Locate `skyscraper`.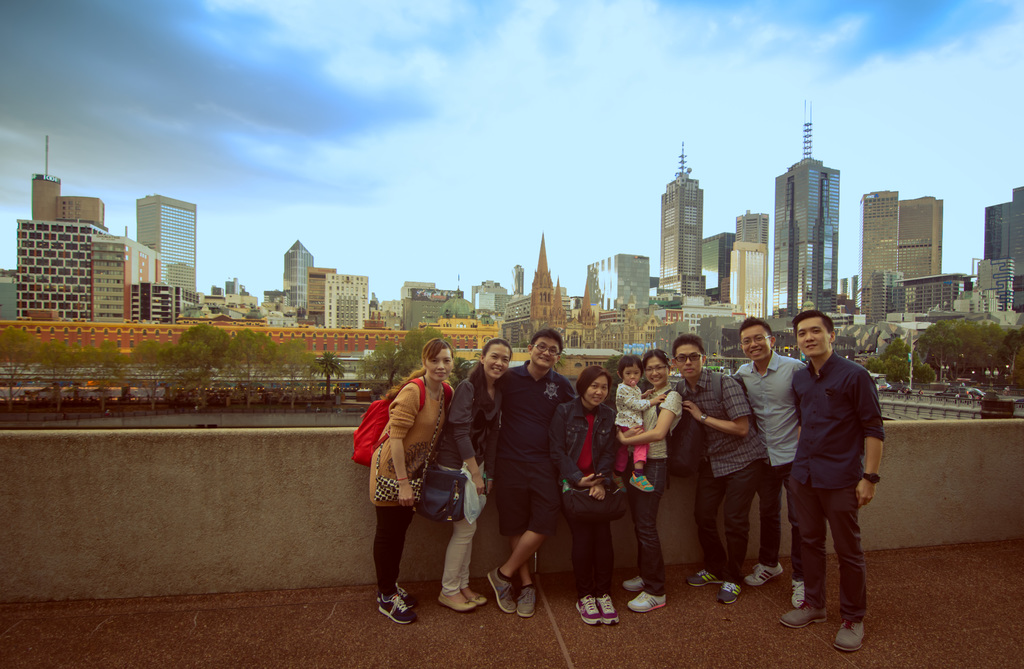
Bounding box: <region>900, 190, 943, 280</region>.
